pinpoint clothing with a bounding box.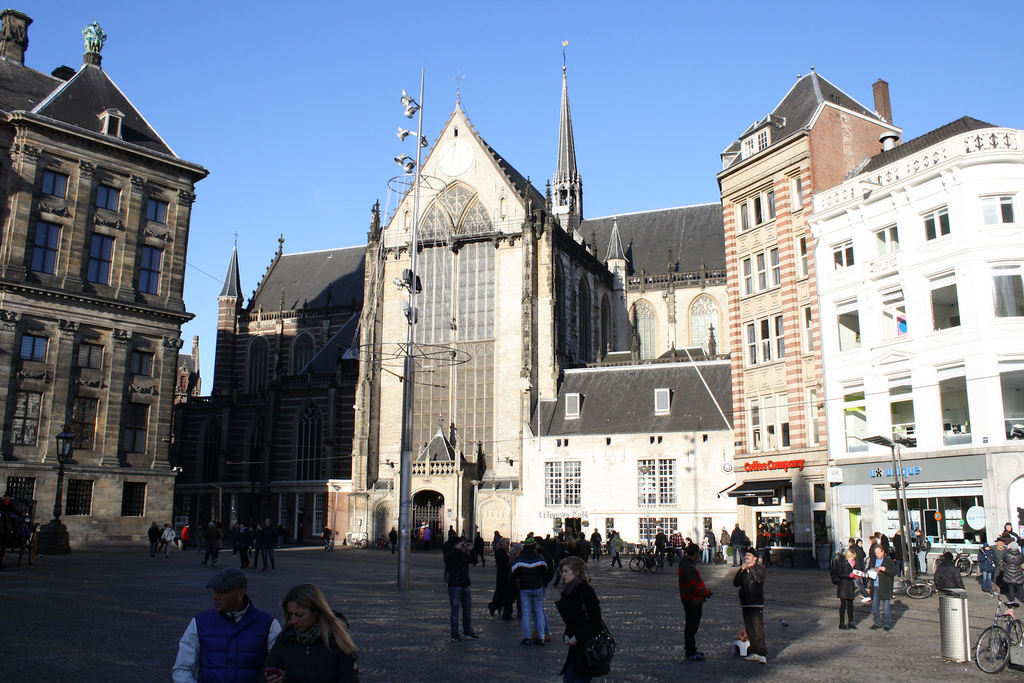
box=[834, 550, 858, 625].
